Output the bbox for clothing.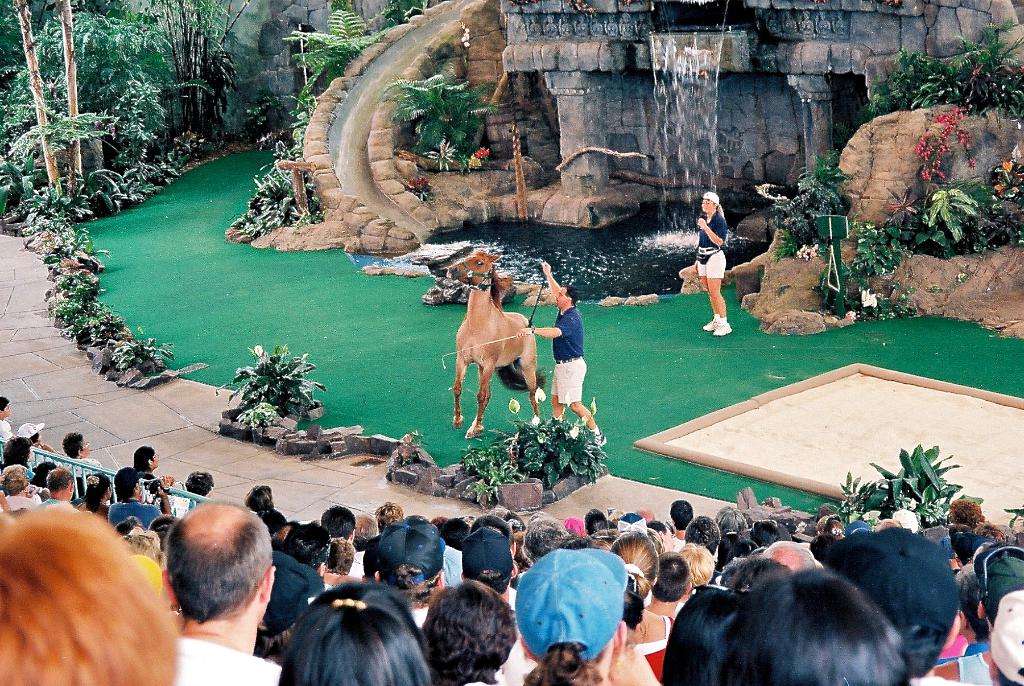
<bbox>500, 637, 527, 685</bbox>.
